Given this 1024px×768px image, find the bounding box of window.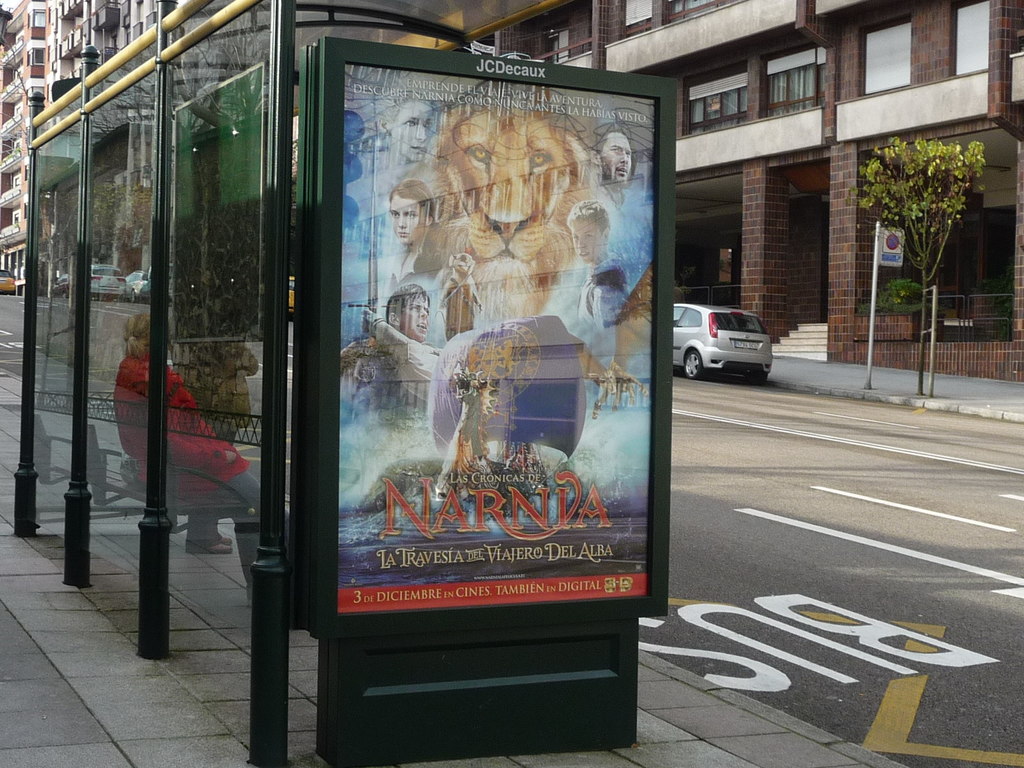
[945, 0, 988, 81].
